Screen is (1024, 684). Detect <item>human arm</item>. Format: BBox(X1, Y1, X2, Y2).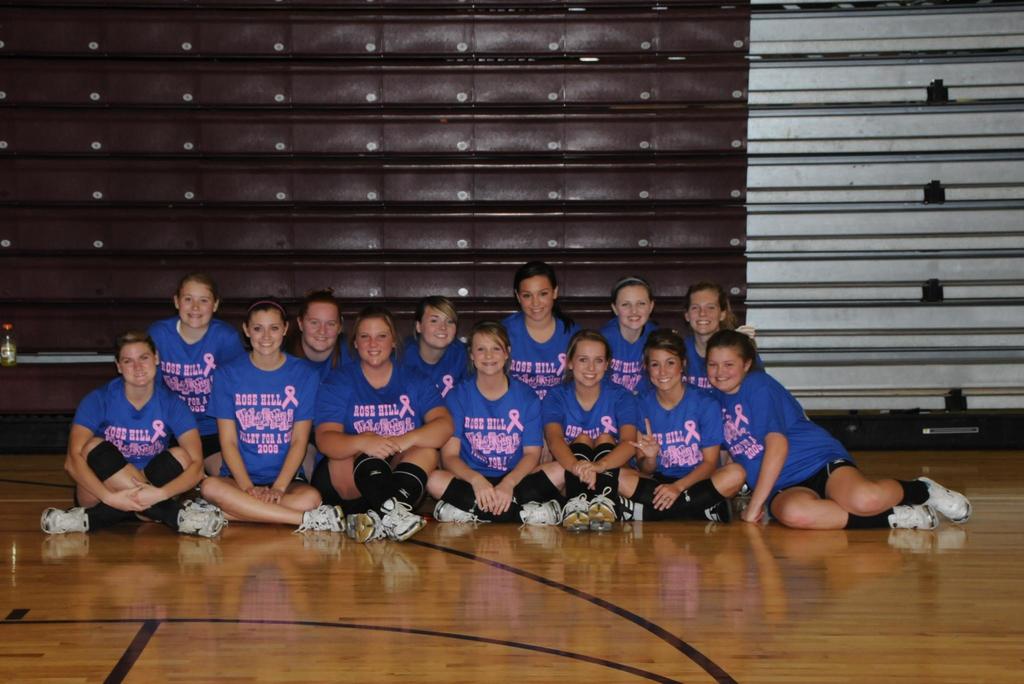
BBox(57, 391, 145, 514).
